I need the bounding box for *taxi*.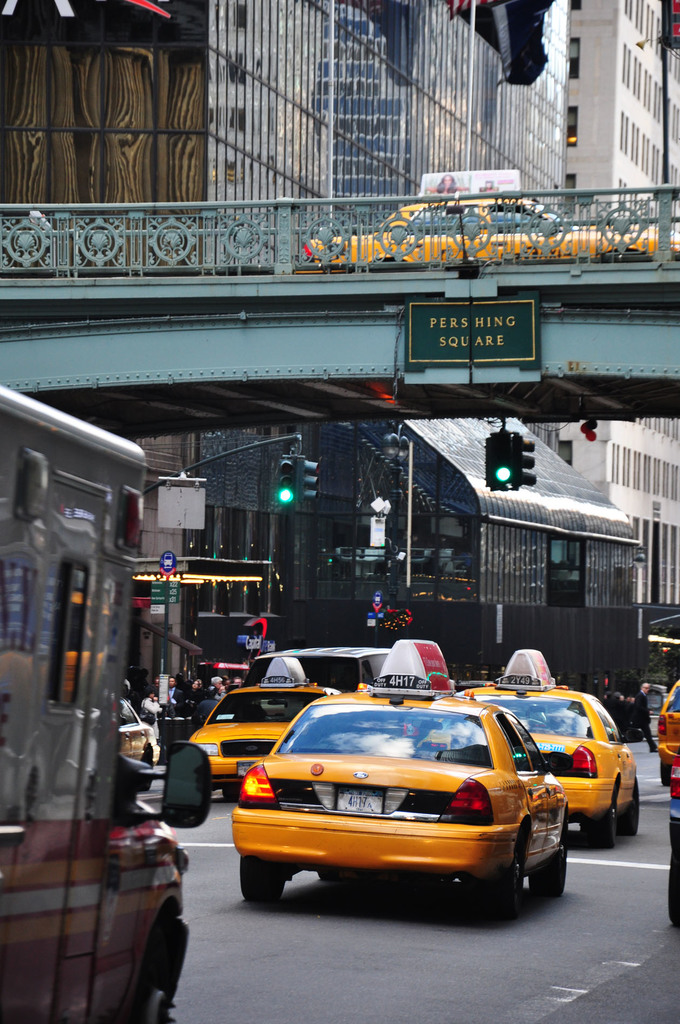
Here it is: crop(183, 652, 343, 799).
